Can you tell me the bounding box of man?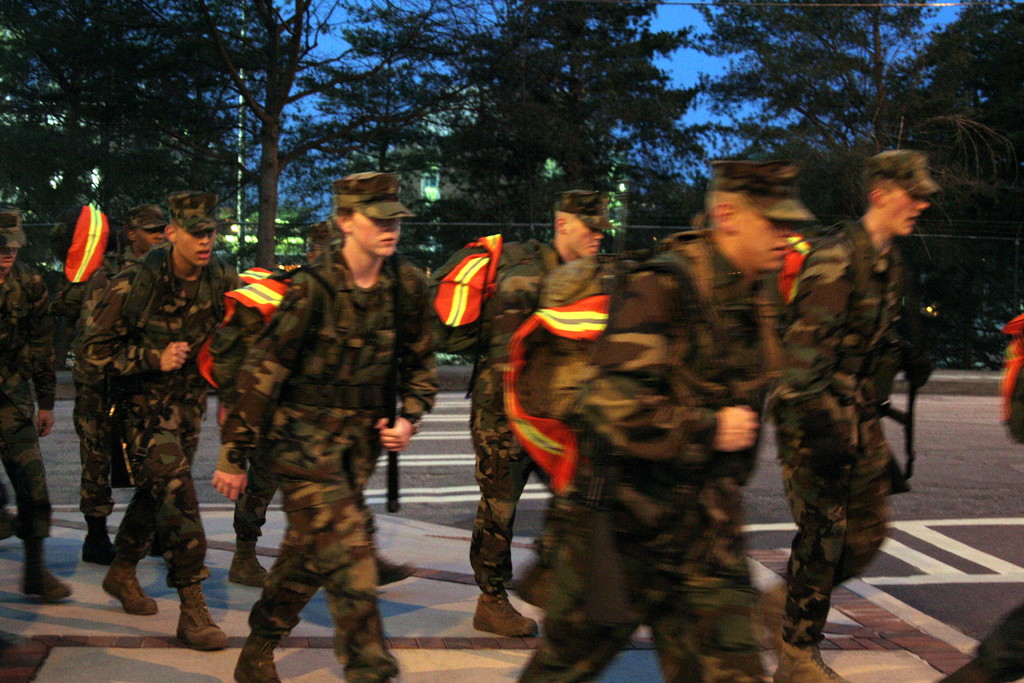
box(514, 152, 826, 682).
